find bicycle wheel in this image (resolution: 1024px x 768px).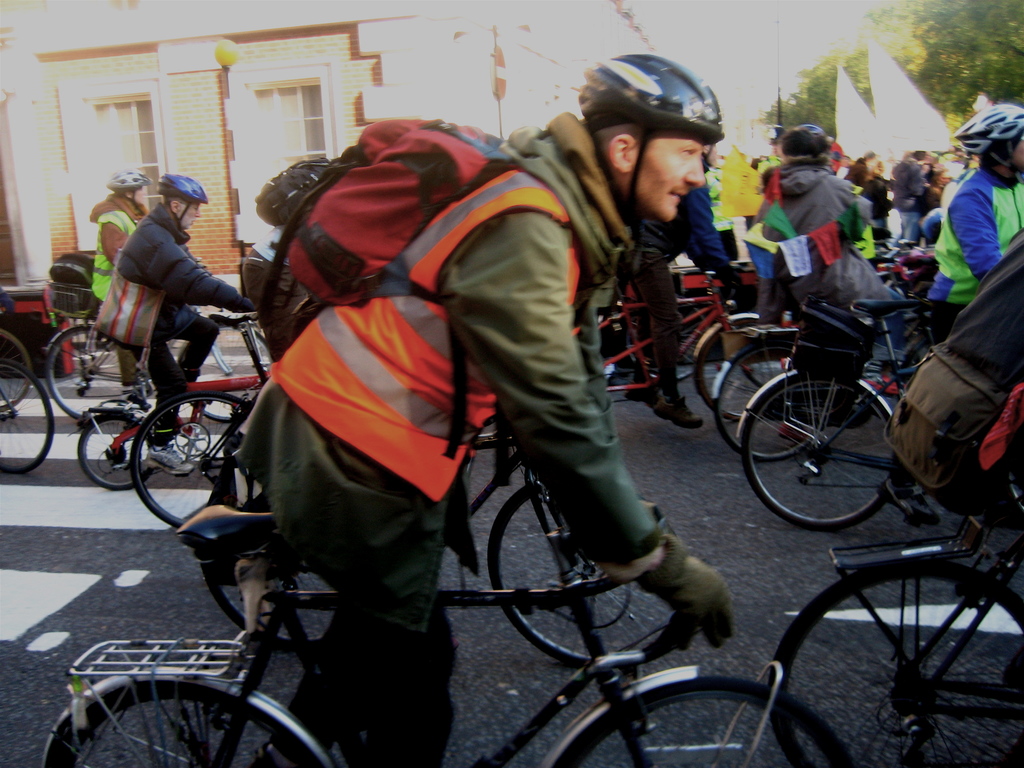
0:362:56:478.
